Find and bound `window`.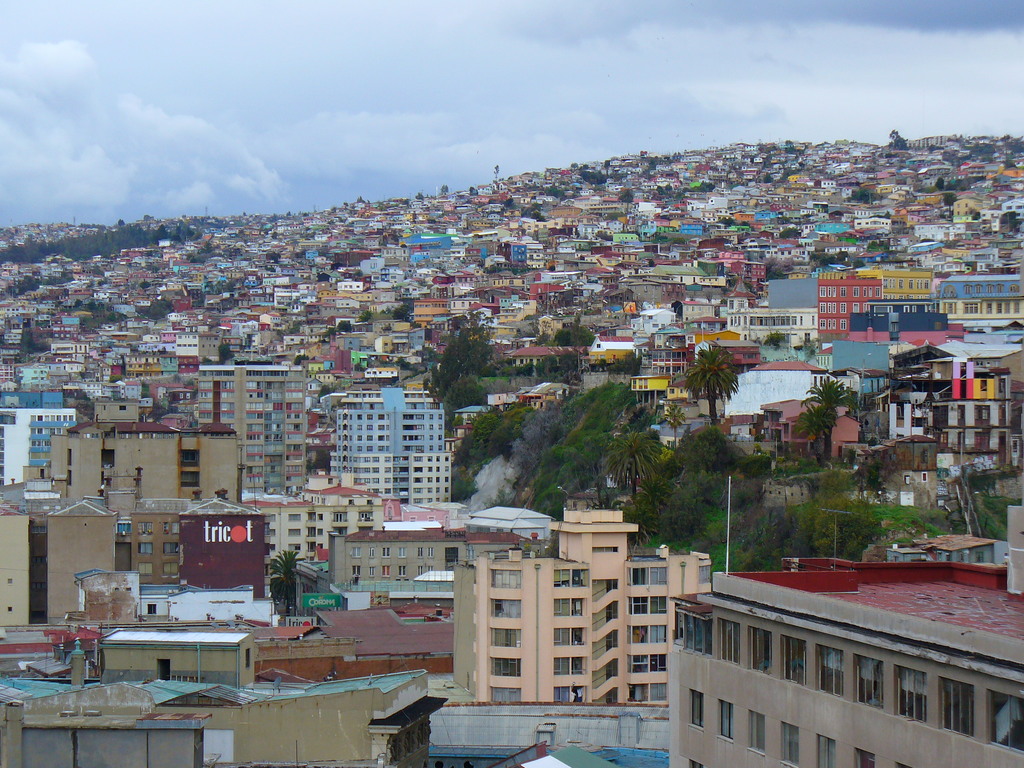
Bound: (left=996, top=283, right=1001, bottom=289).
